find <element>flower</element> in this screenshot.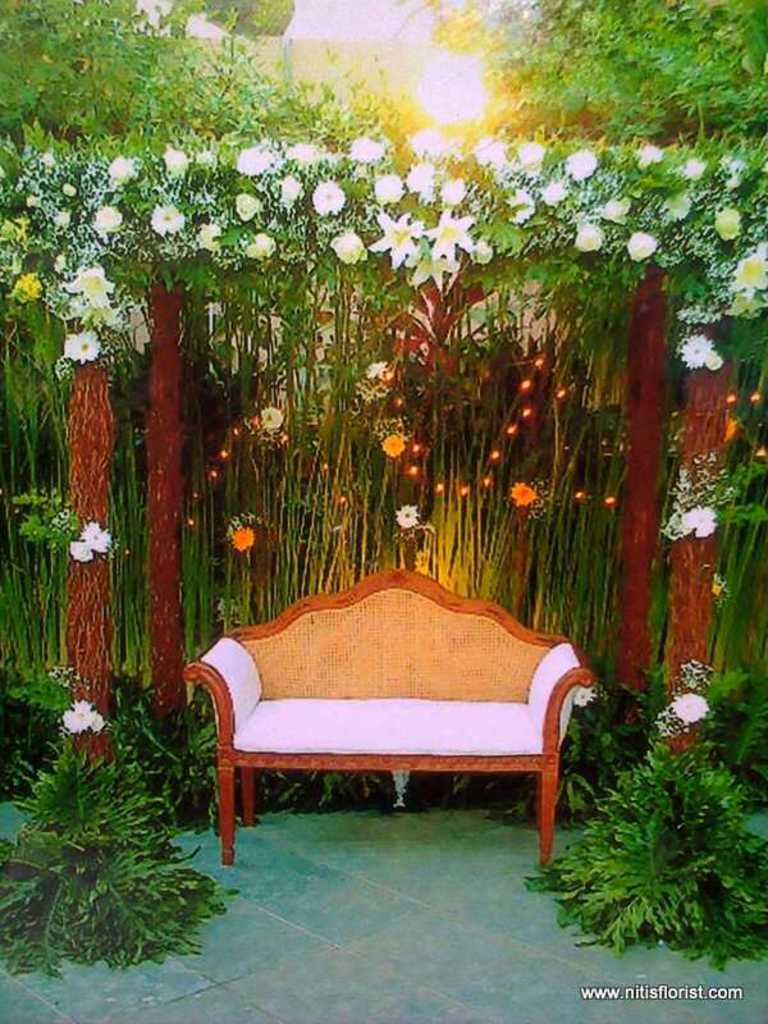
The bounding box for <element>flower</element> is crop(571, 687, 594, 705).
